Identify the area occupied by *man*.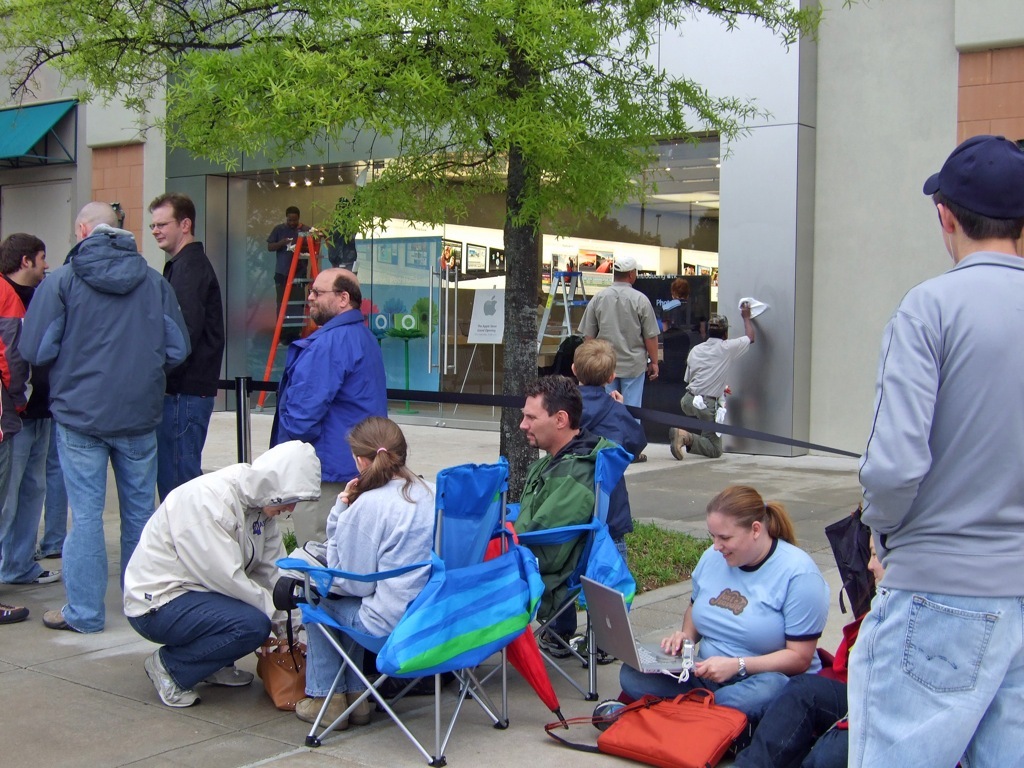
Area: box=[121, 439, 322, 707].
